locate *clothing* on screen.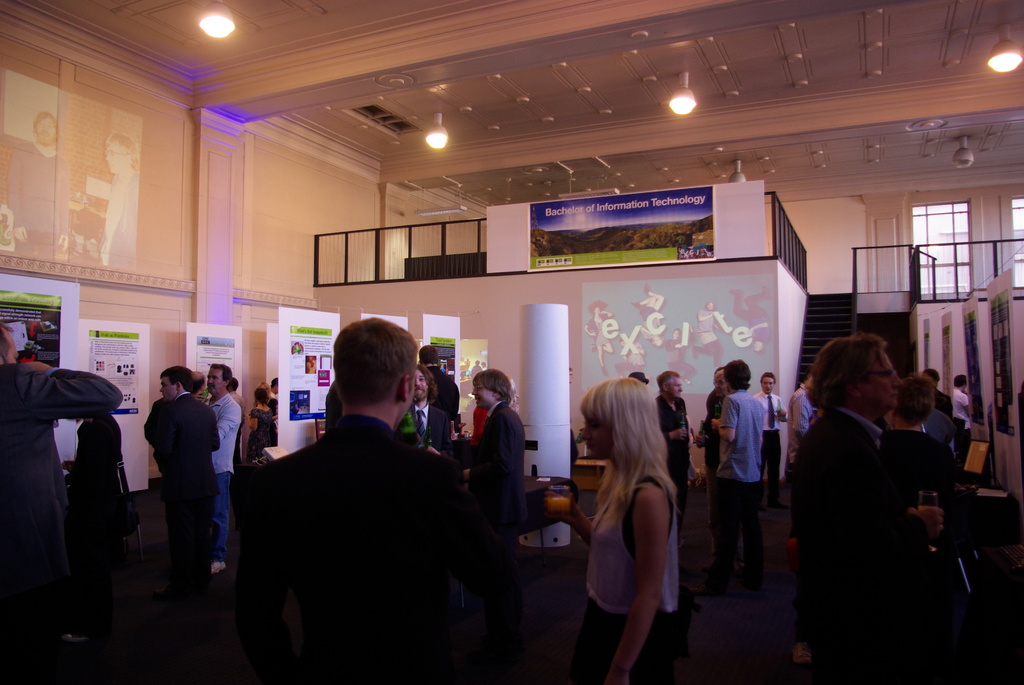
On screen at 151:395:218:588.
